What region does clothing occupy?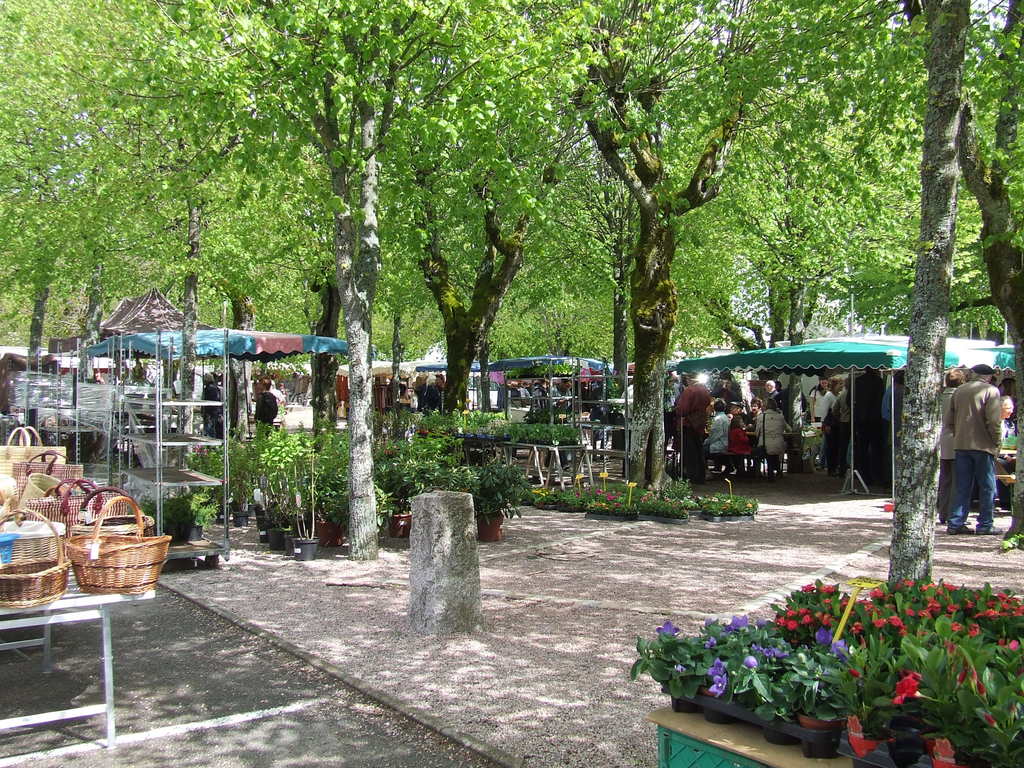
[933,383,959,518].
